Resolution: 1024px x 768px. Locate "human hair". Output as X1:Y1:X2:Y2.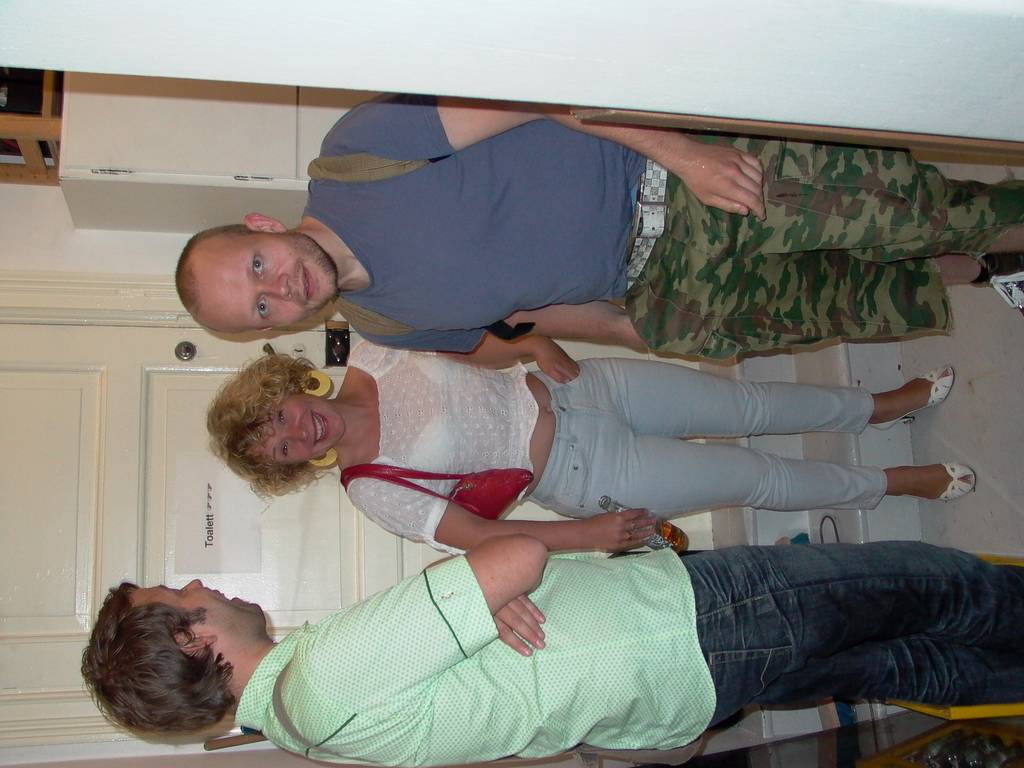
74:591:259:761.
